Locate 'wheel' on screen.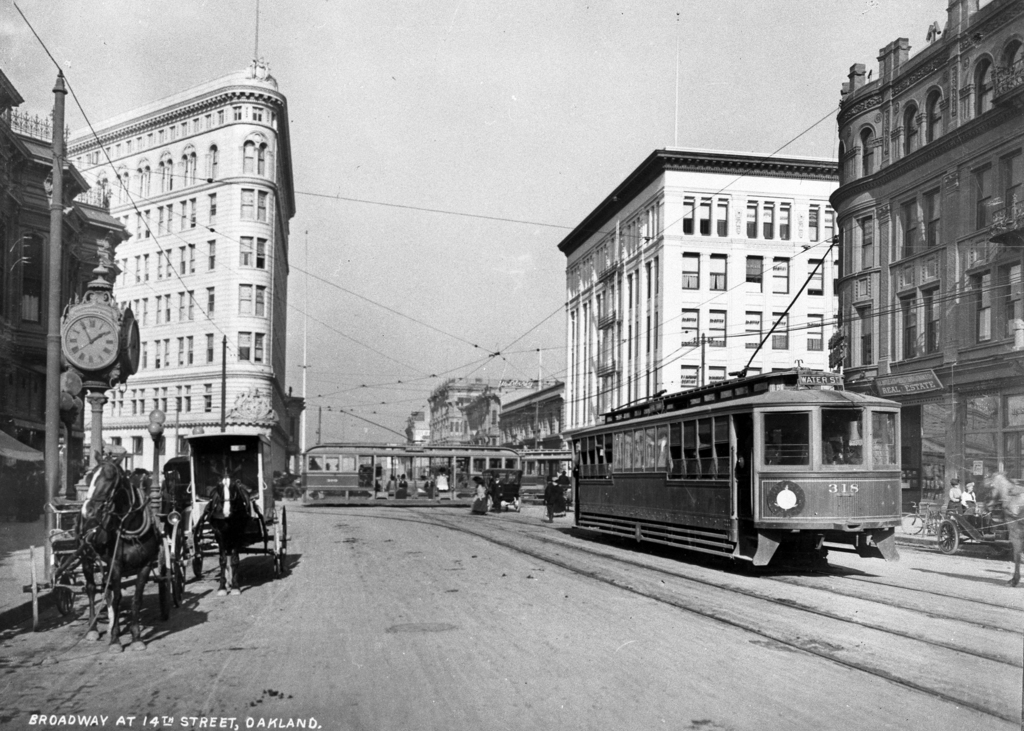
On screen at Rect(175, 528, 182, 607).
